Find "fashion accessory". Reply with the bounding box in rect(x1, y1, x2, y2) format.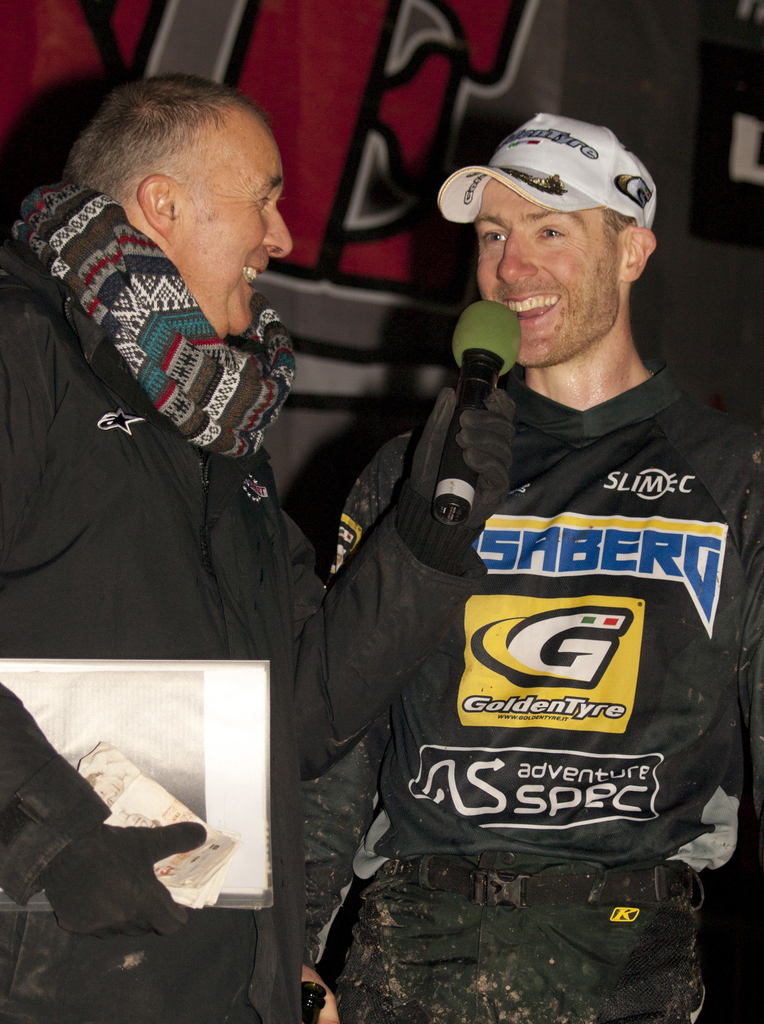
rect(0, 162, 294, 532).
